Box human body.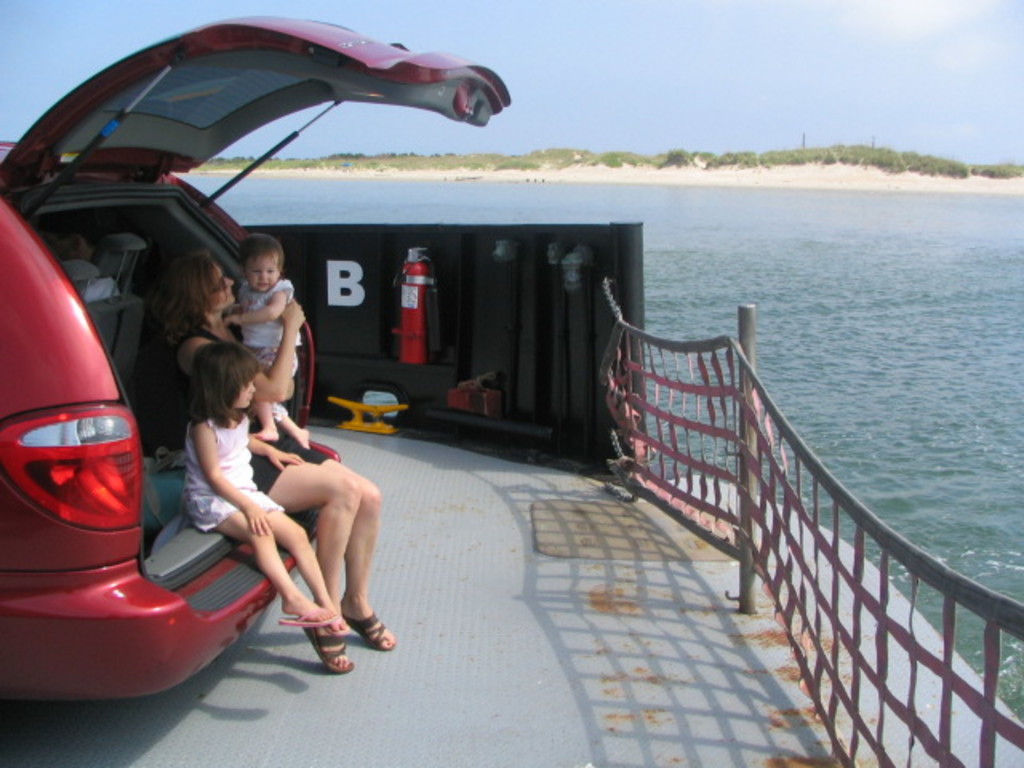
(x1=122, y1=248, x2=397, y2=674).
